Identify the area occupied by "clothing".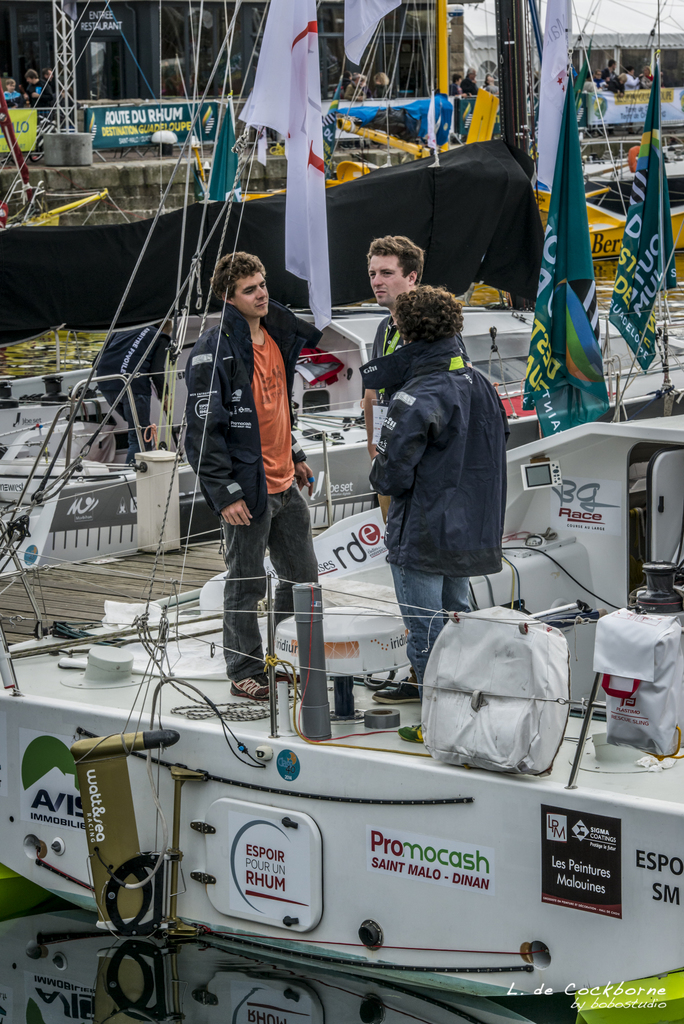
Area: (0, 88, 21, 109).
